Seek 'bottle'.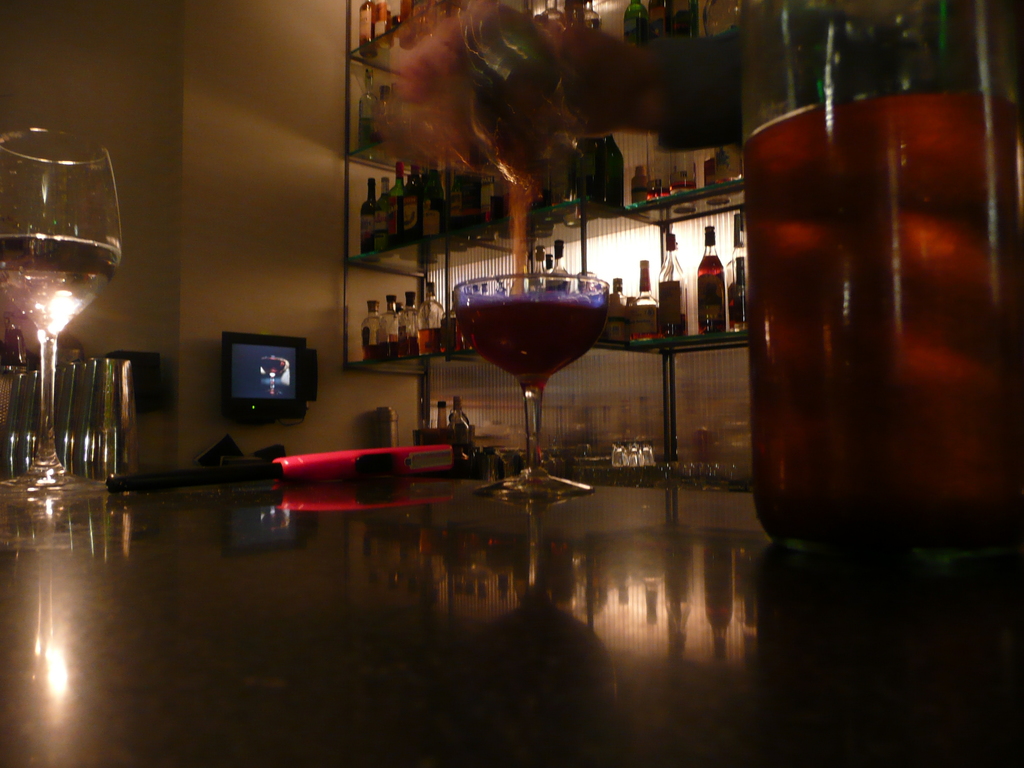
[left=532, top=244, right=551, bottom=292].
